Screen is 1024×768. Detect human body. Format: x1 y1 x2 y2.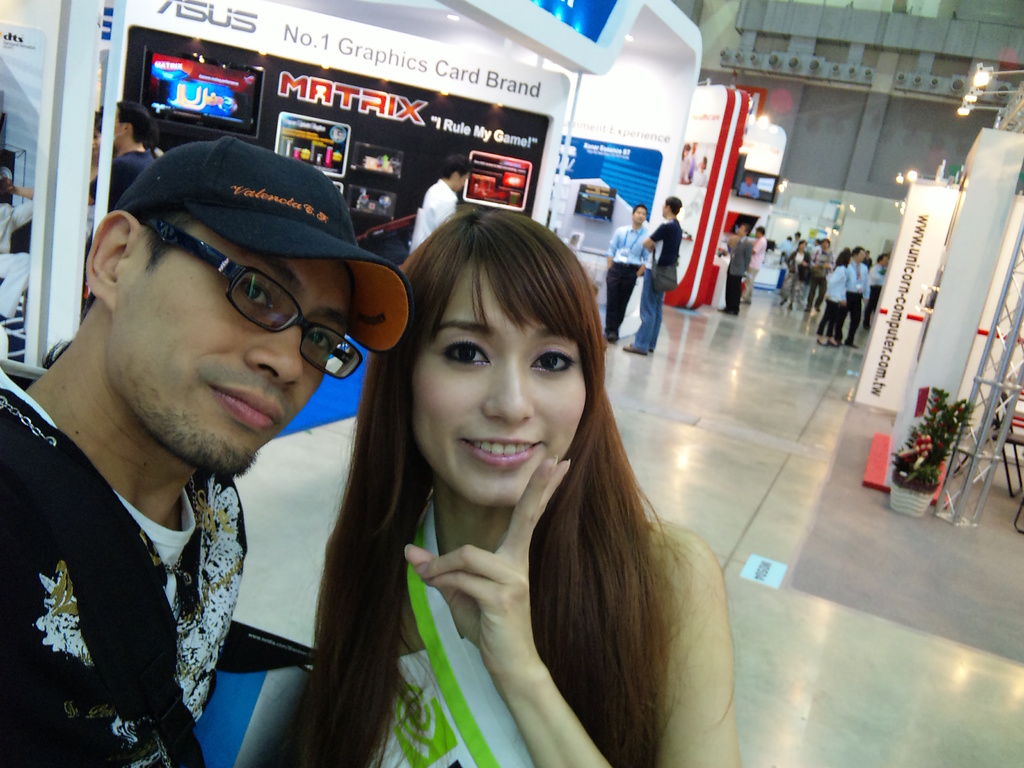
783 243 810 317.
